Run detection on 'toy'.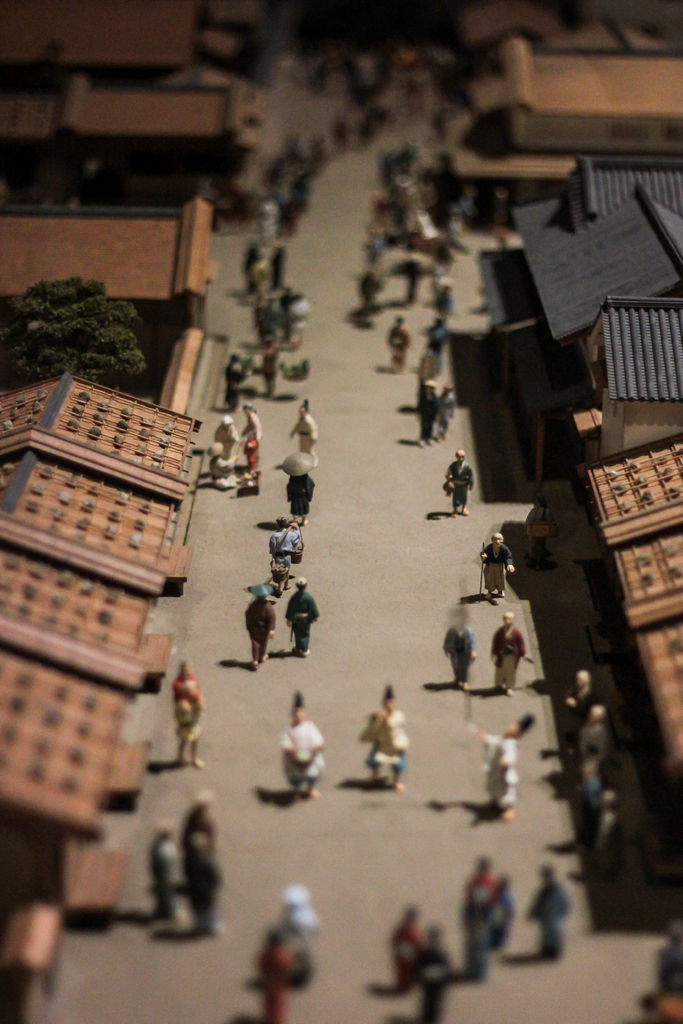
Result: detection(415, 923, 456, 1023).
